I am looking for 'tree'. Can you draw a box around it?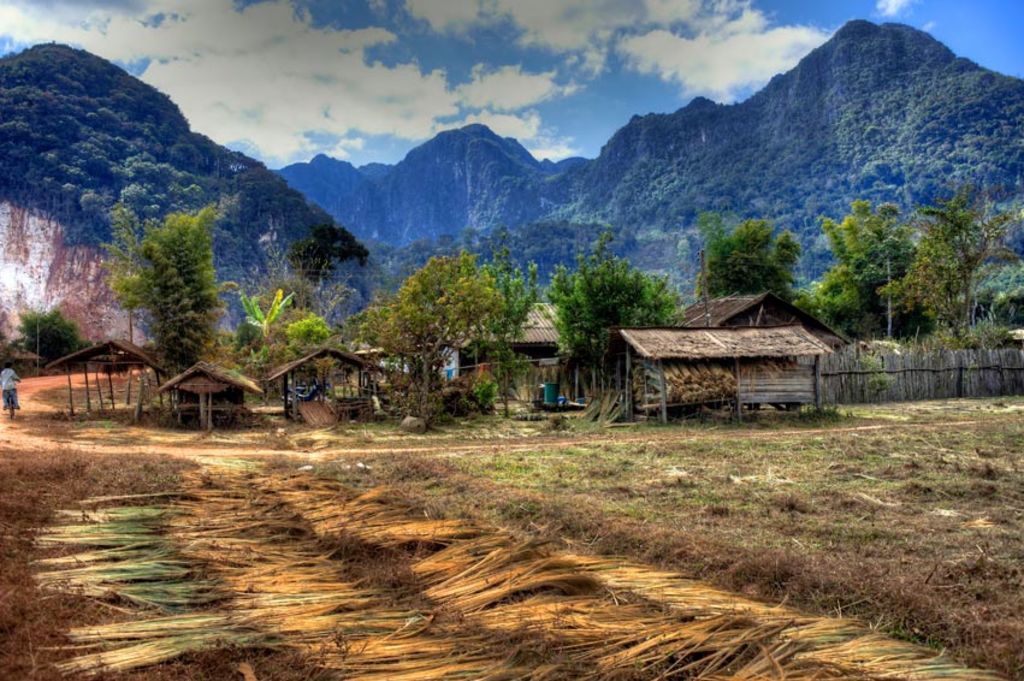
Sure, the bounding box is (x1=238, y1=220, x2=357, y2=357).
